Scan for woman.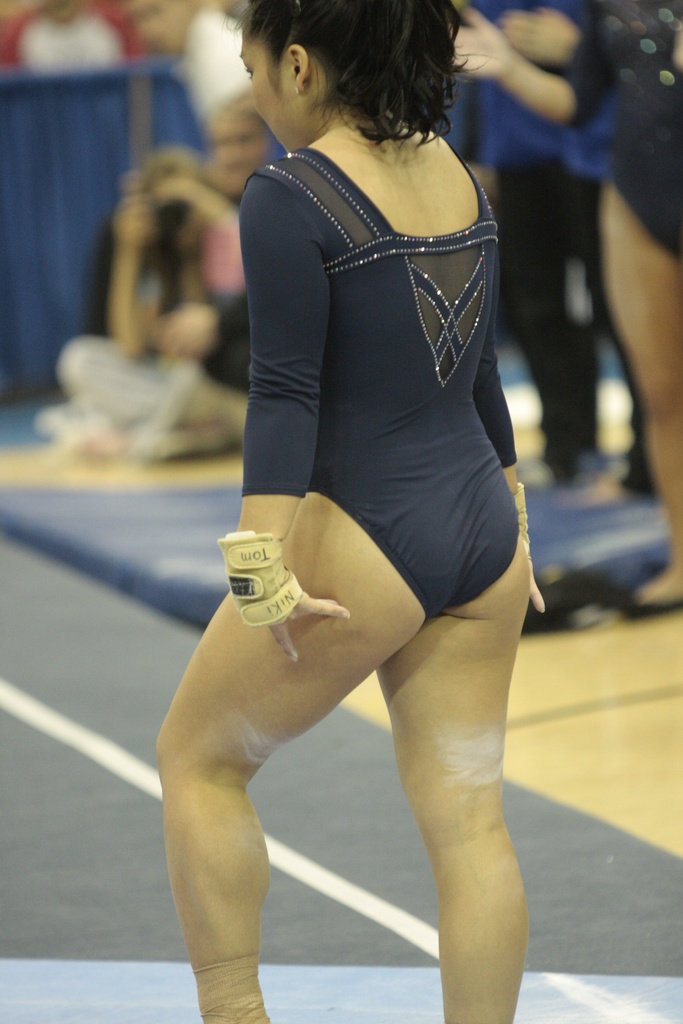
Scan result: bbox(181, 0, 556, 983).
